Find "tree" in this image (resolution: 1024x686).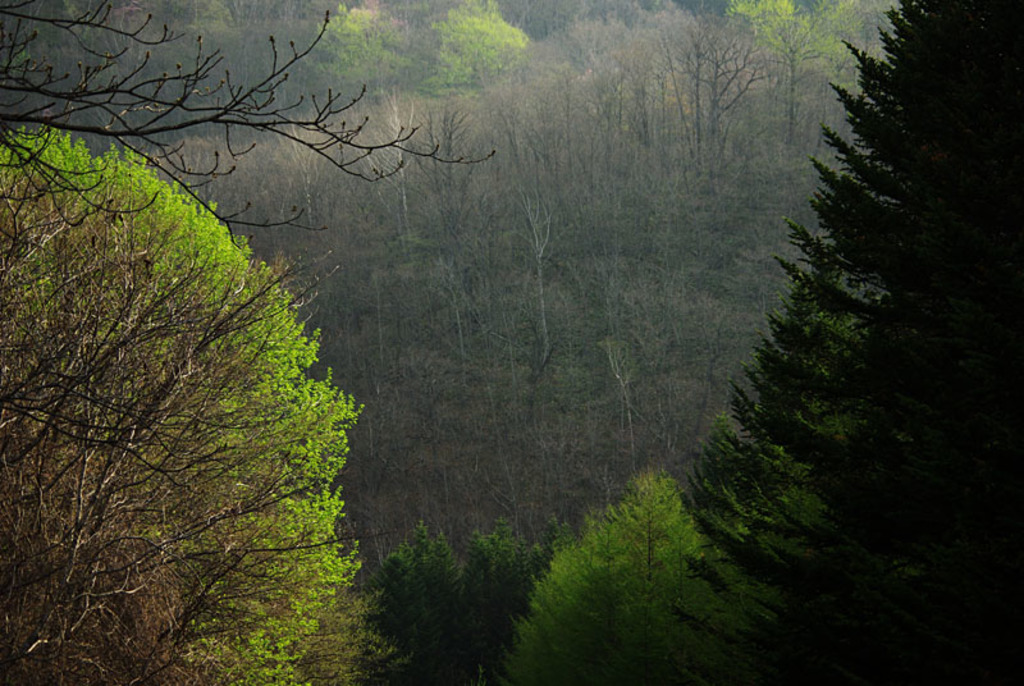
[0,124,357,685].
